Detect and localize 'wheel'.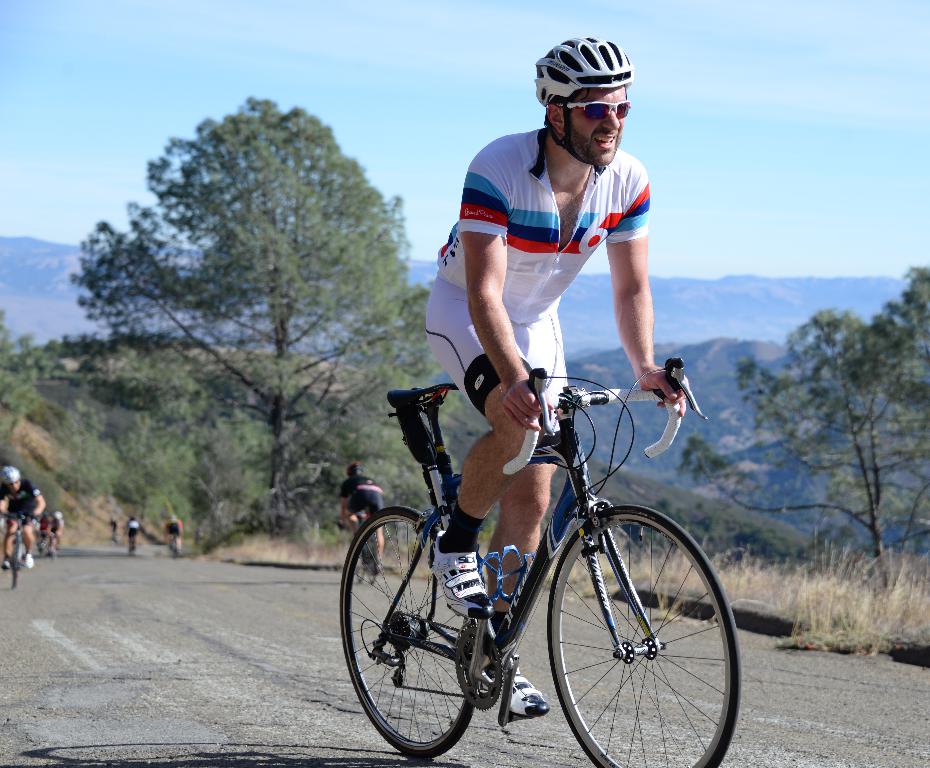
Localized at (546, 505, 737, 767).
